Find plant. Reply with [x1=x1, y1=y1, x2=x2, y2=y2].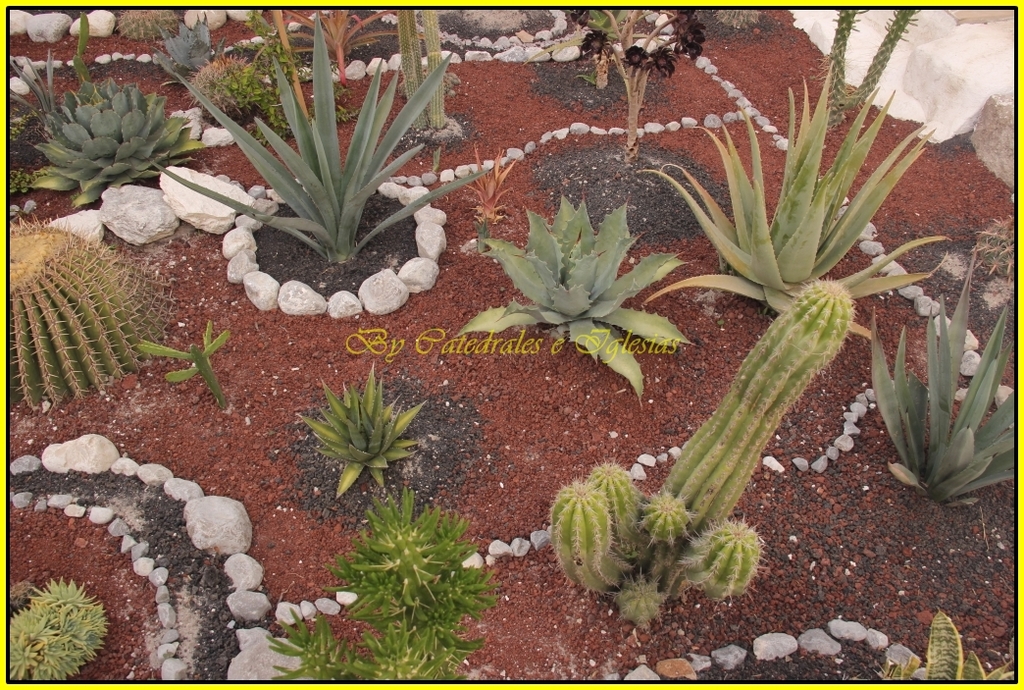
[x1=8, y1=207, x2=179, y2=417].
